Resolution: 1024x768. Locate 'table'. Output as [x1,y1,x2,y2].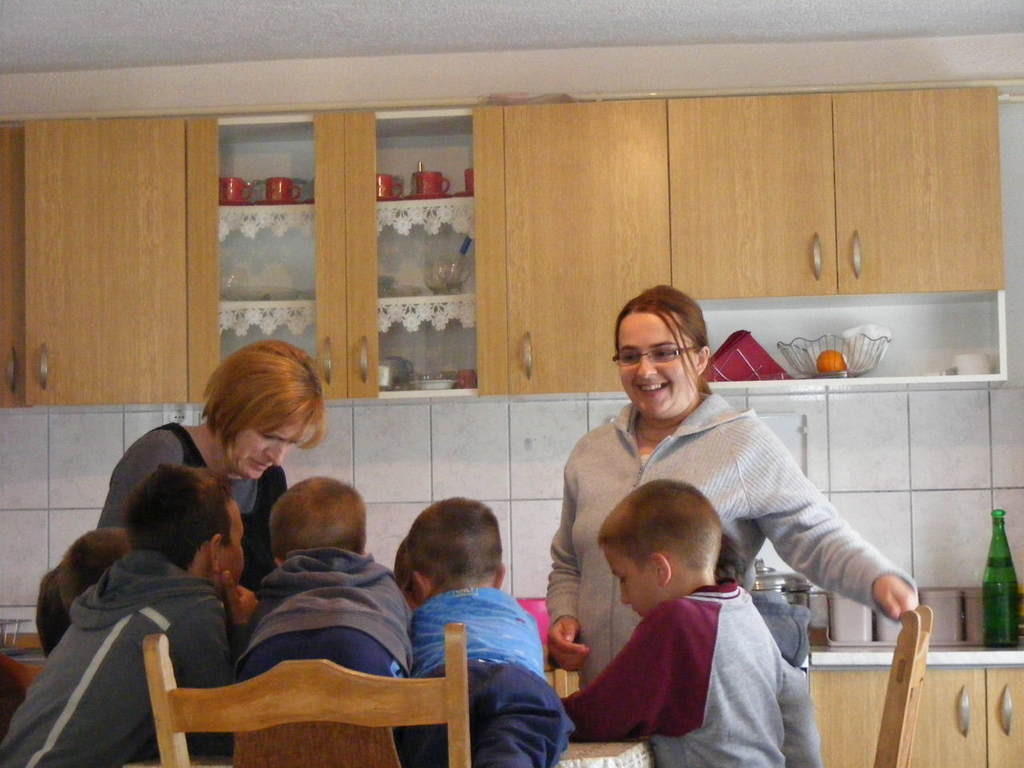
[130,736,656,767].
